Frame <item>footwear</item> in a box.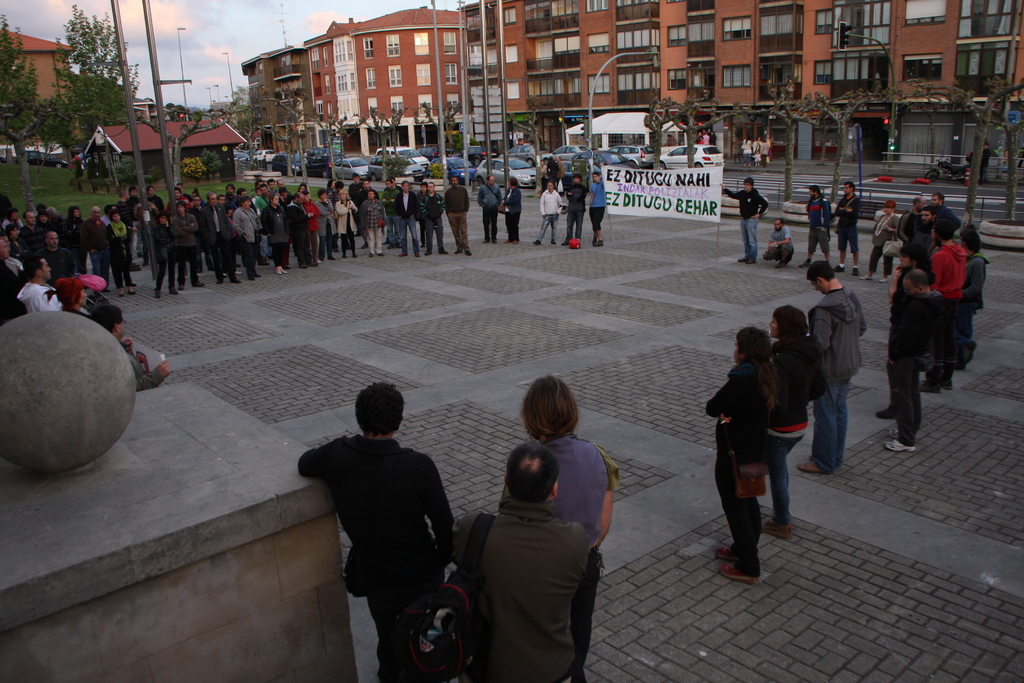
<bbox>922, 363, 940, 394</bbox>.
